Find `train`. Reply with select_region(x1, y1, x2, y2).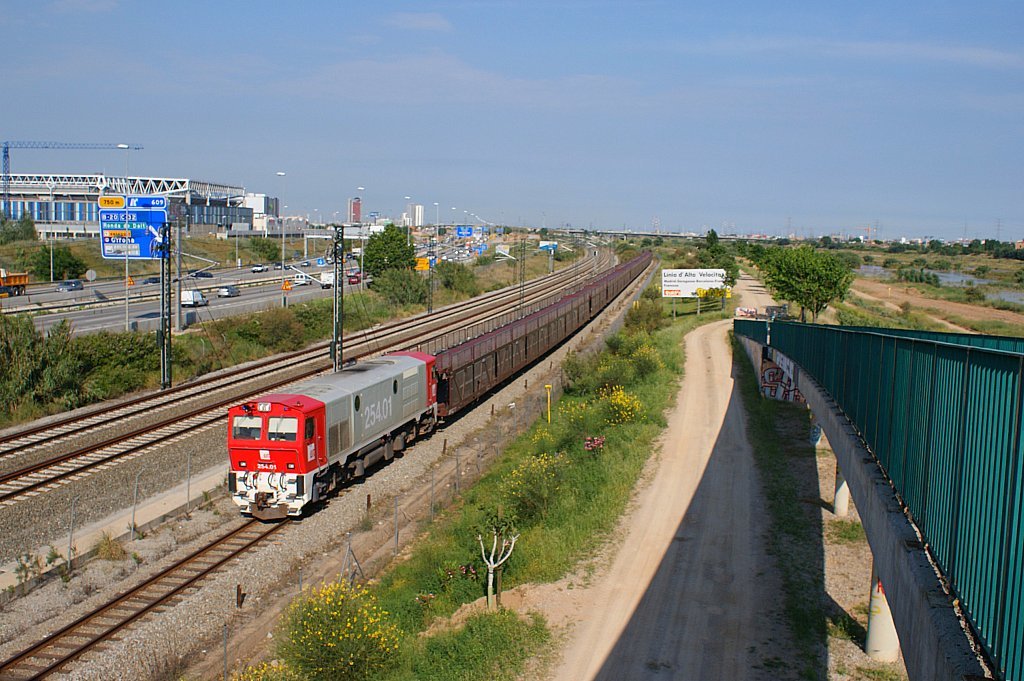
select_region(224, 250, 652, 516).
